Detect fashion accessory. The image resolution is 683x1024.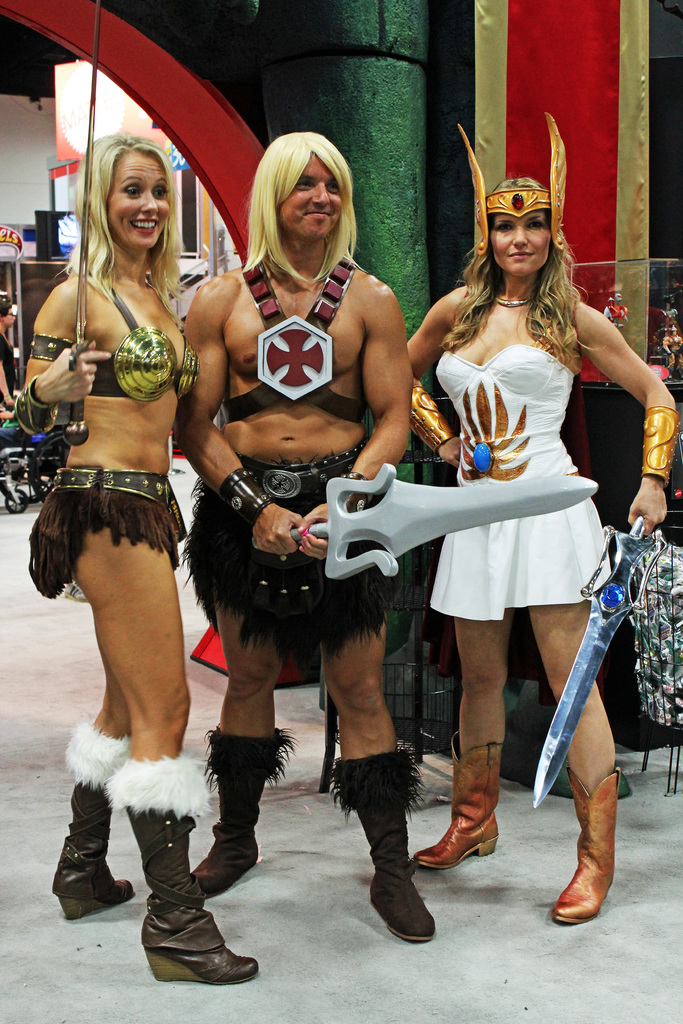
l=329, t=750, r=432, b=945.
